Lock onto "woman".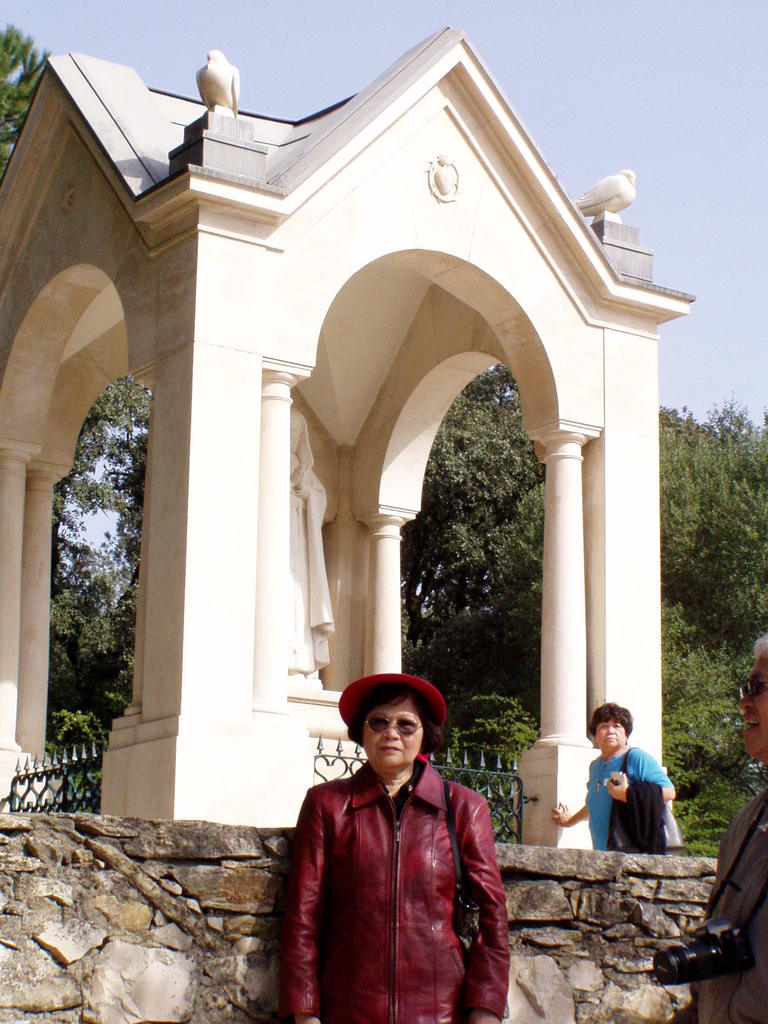
Locked: <region>260, 650, 520, 1023</region>.
